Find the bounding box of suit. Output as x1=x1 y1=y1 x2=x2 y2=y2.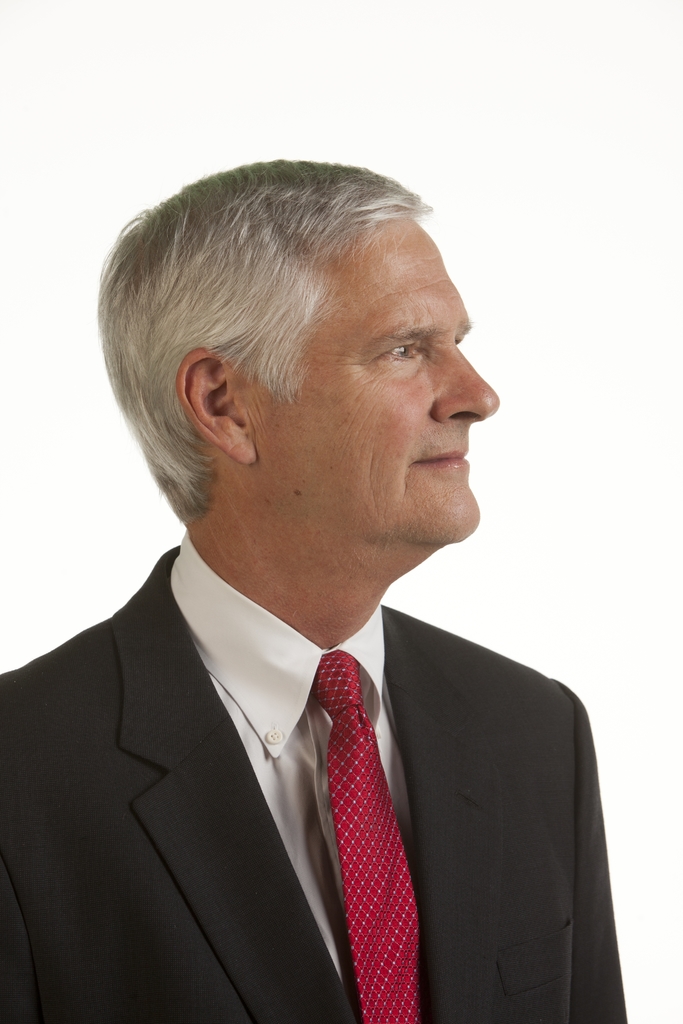
x1=44 y1=538 x2=609 y2=1019.
